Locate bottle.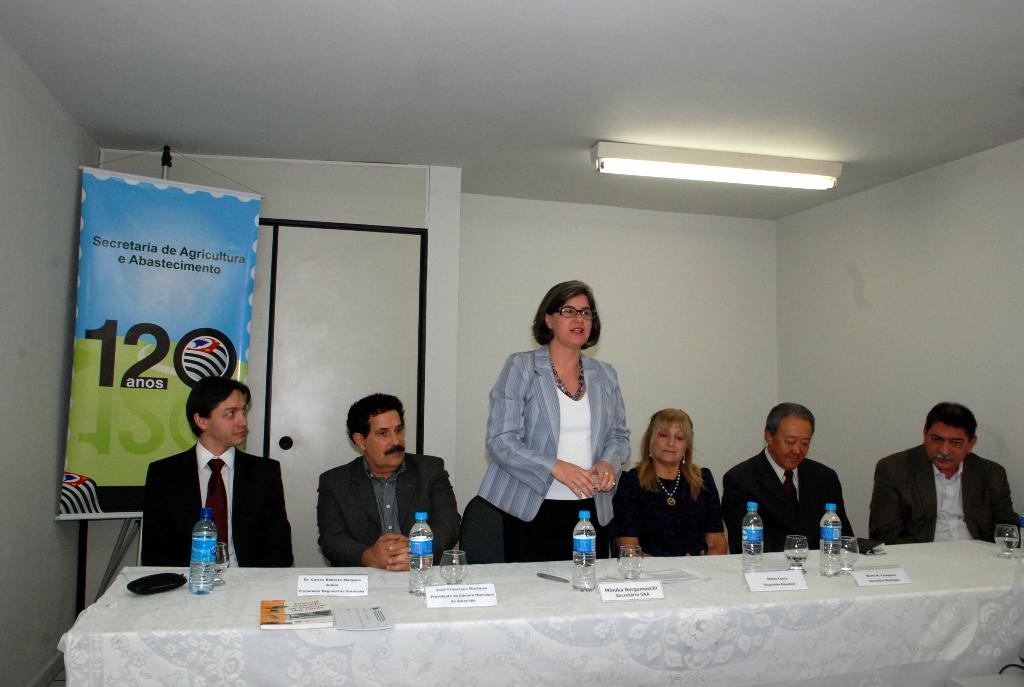
Bounding box: {"left": 739, "top": 500, "right": 767, "bottom": 578}.
